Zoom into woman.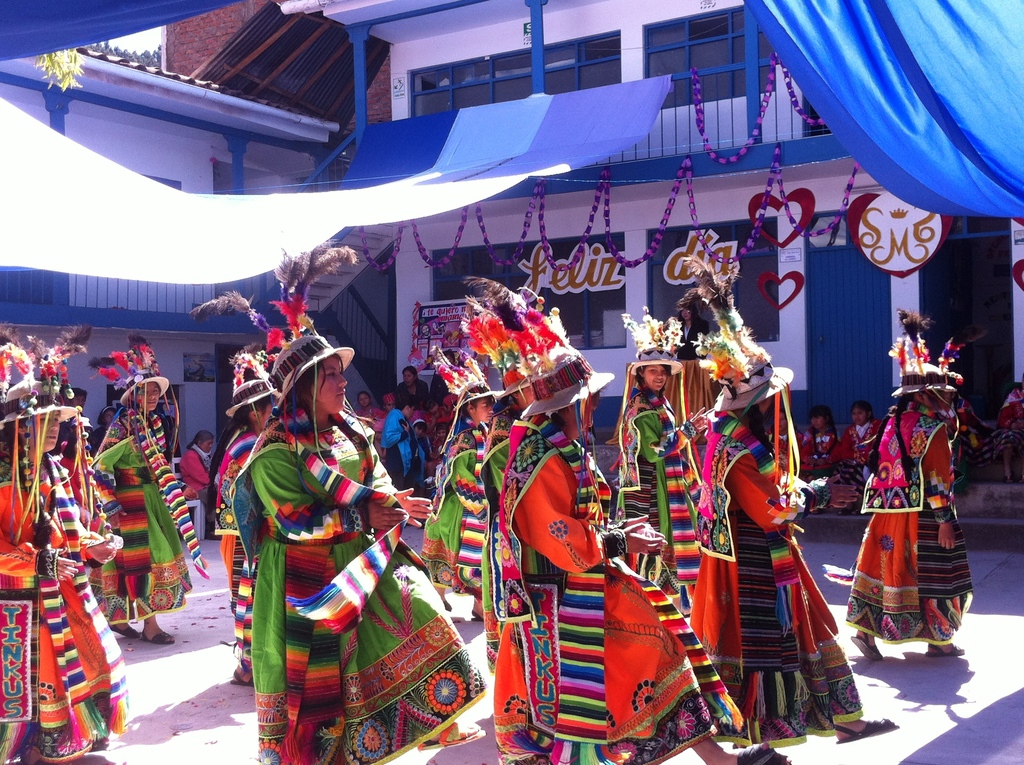
Zoom target: pyautogui.locateOnScreen(92, 326, 211, 645).
